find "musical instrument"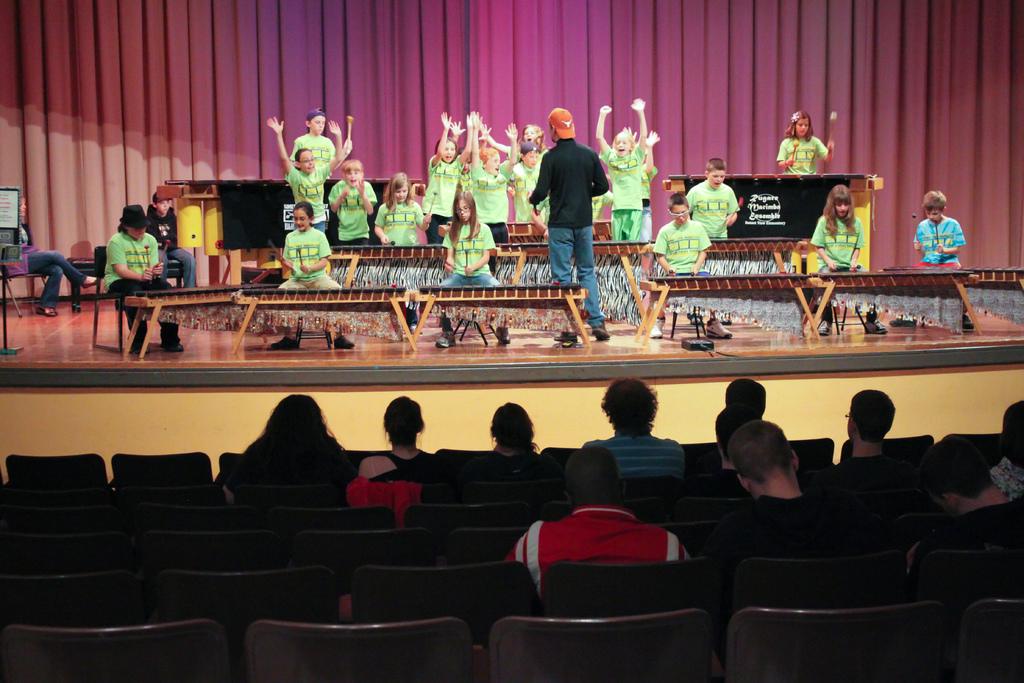
[320, 239, 451, 267]
